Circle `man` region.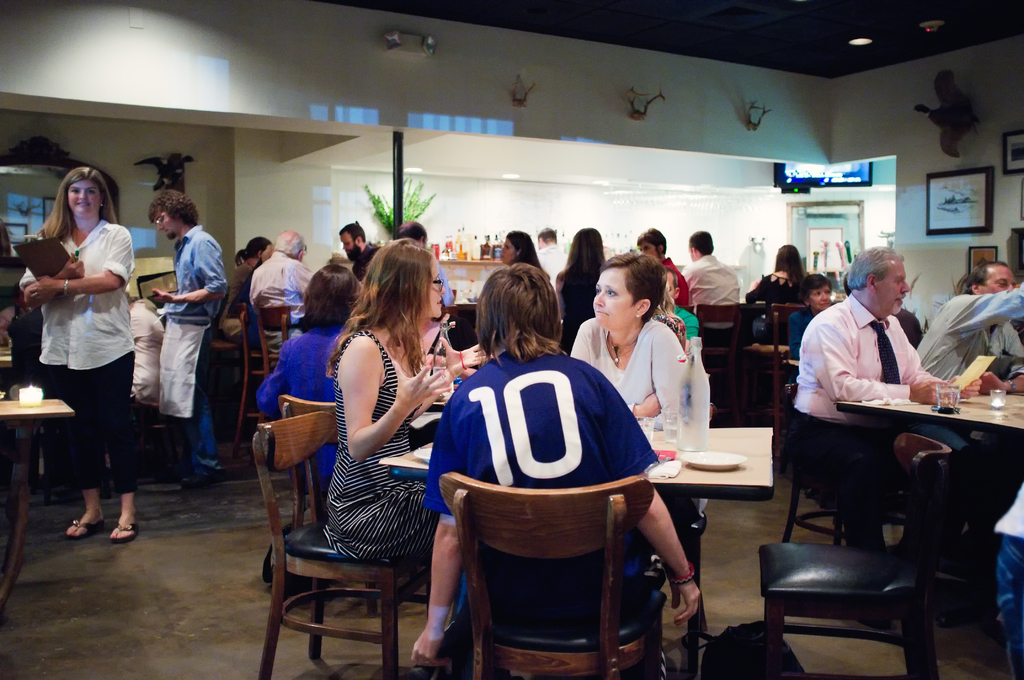
Region: rect(342, 219, 380, 279).
